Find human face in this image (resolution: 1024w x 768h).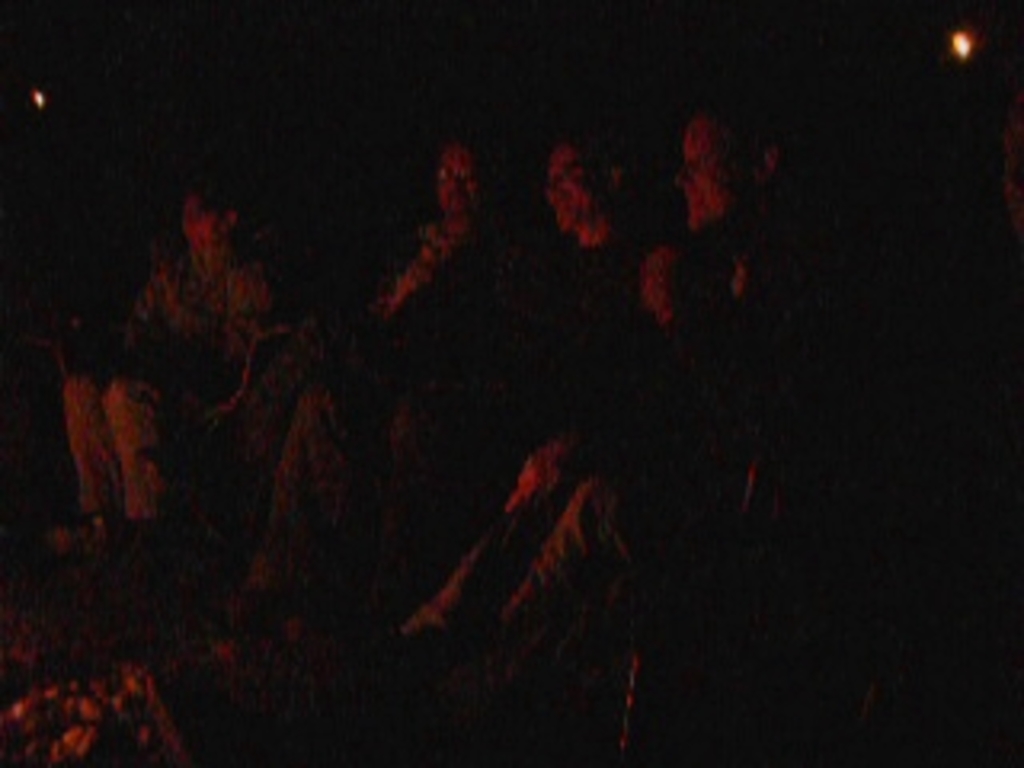
(left=675, top=115, right=749, bottom=221).
